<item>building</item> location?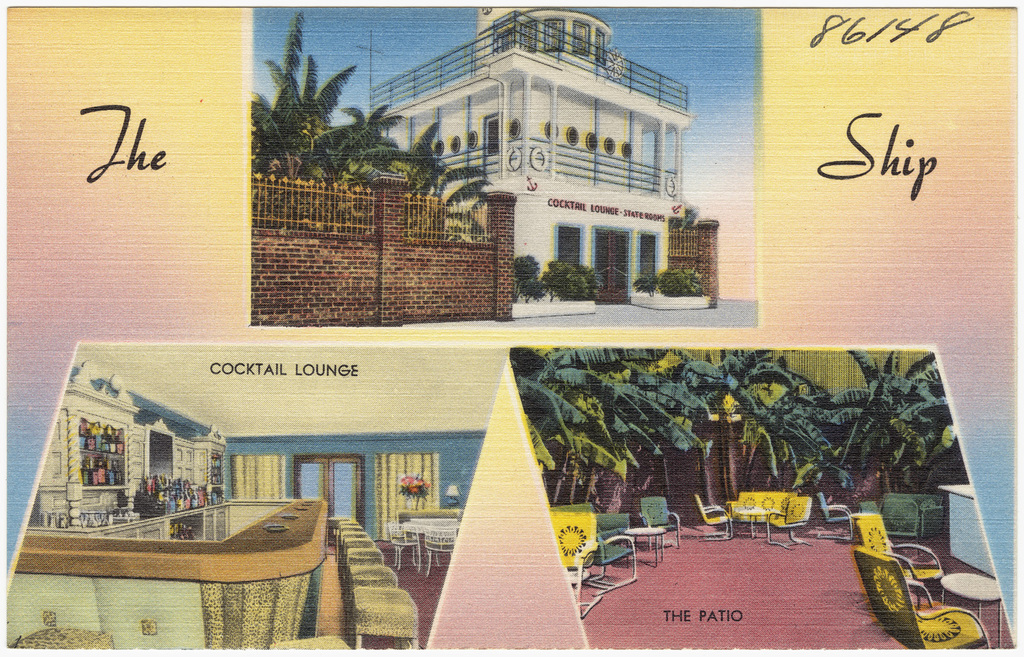
(371, 8, 700, 303)
